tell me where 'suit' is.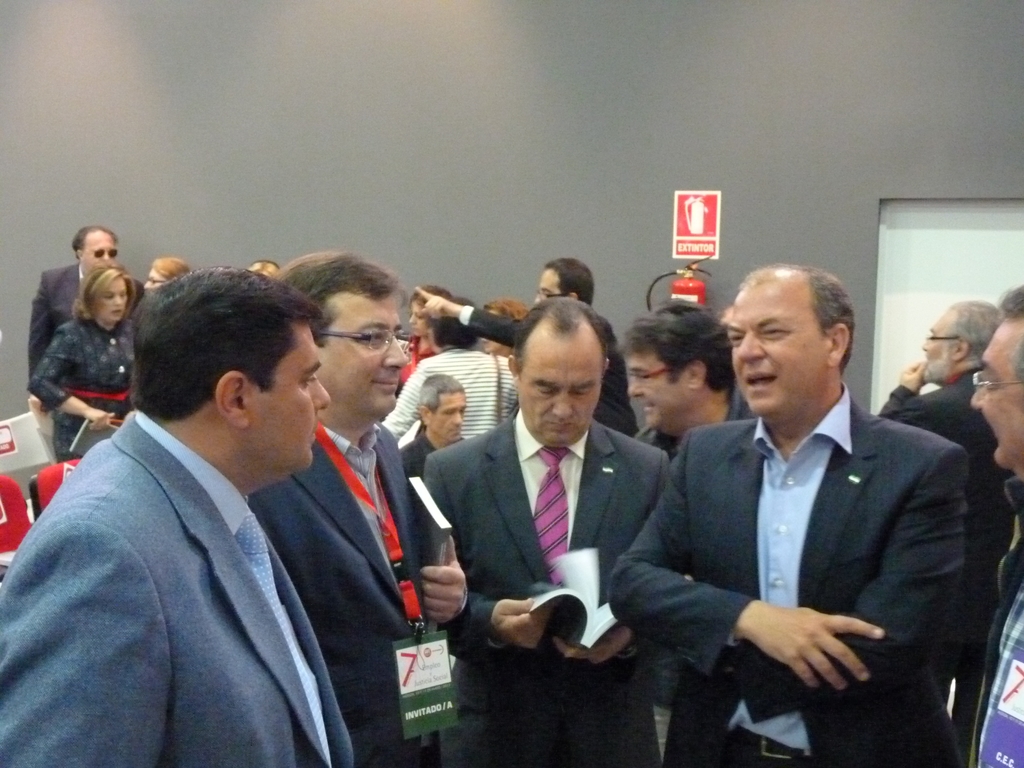
'suit' is at select_region(422, 403, 669, 767).
